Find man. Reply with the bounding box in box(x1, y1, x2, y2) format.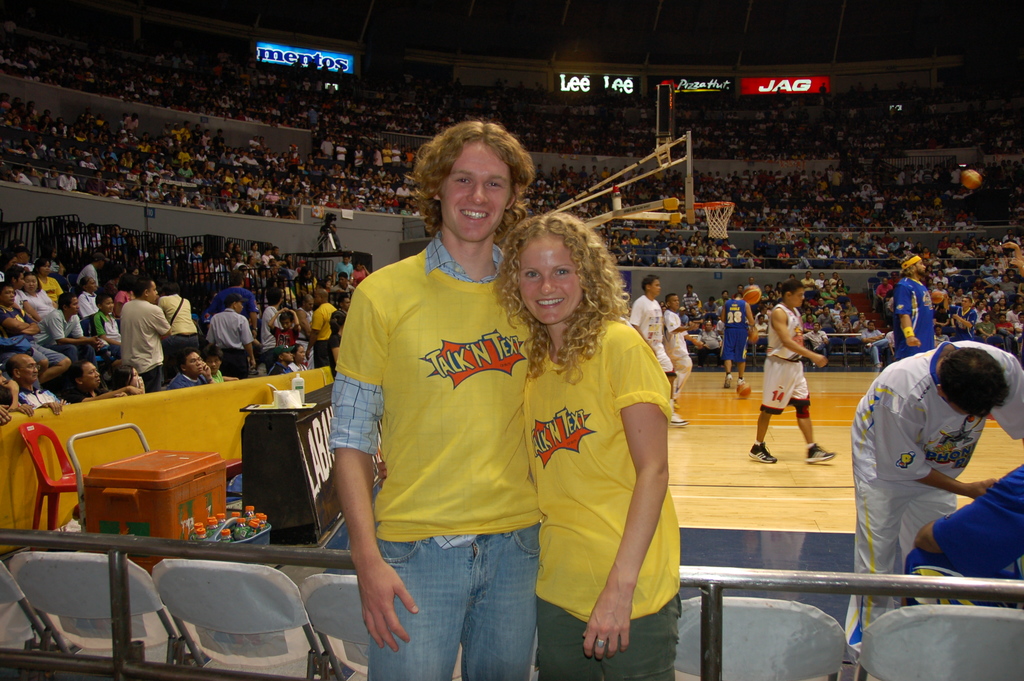
box(116, 274, 166, 385).
